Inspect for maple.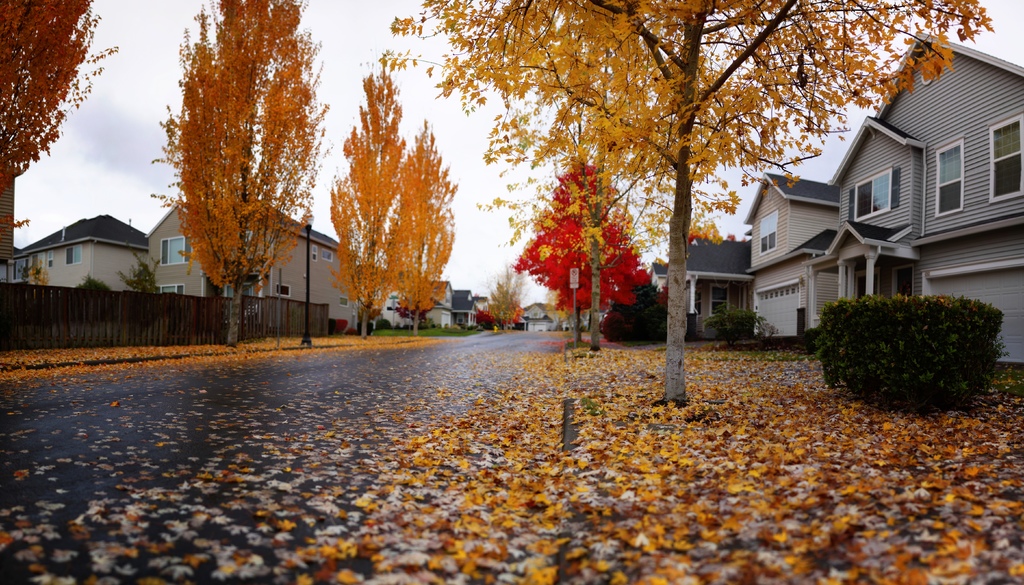
Inspection: {"x1": 153, "y1": 0, "x2": 321, "y2": 347}.
